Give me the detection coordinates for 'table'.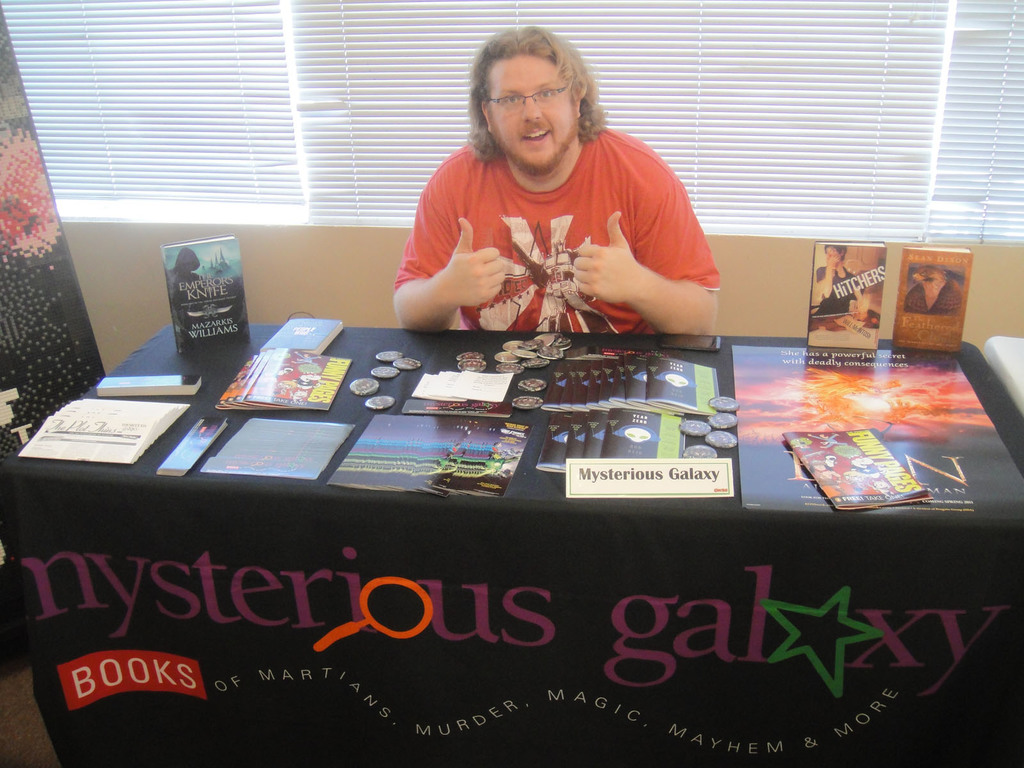
bbox=[0, 308, 1023, 767].
